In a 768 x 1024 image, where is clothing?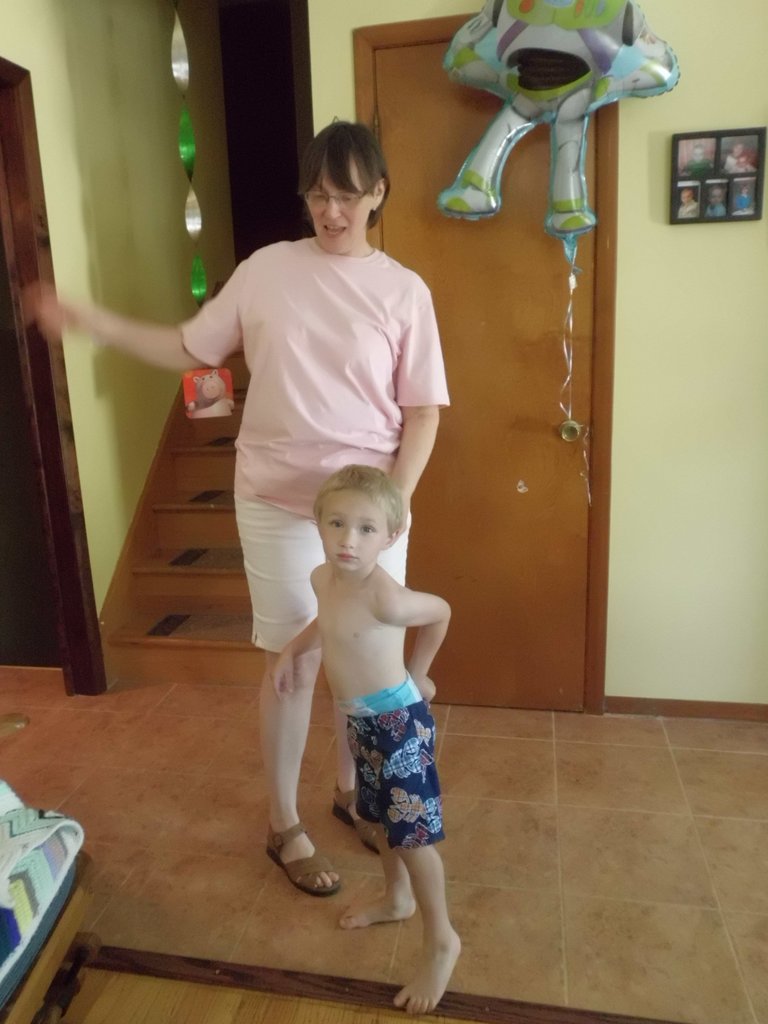
(334, 657, 450, 851).
